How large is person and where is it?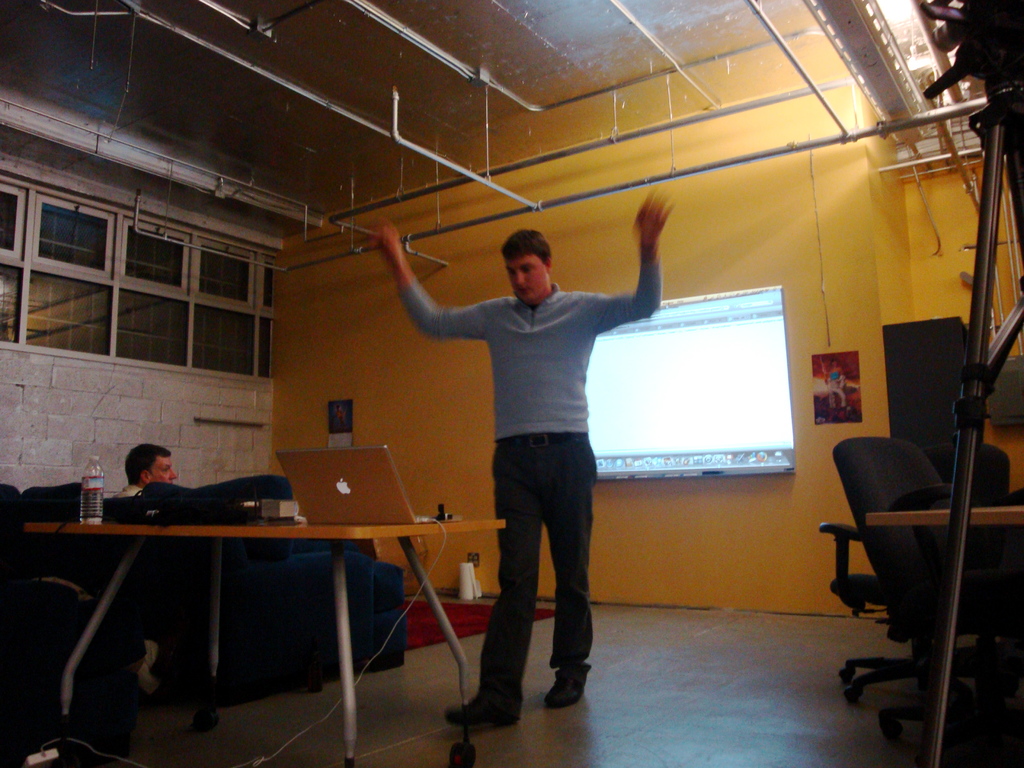
Bounding box: 113, 442, 184, 502.
